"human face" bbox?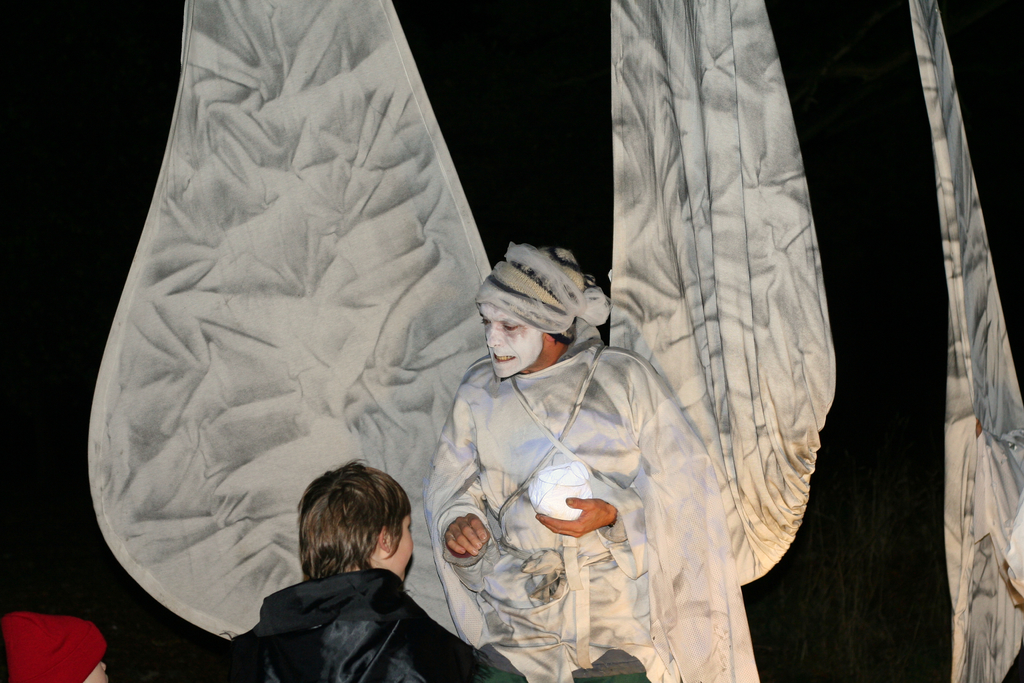
[x1=476, y1=301, x2=545, y2=378]
